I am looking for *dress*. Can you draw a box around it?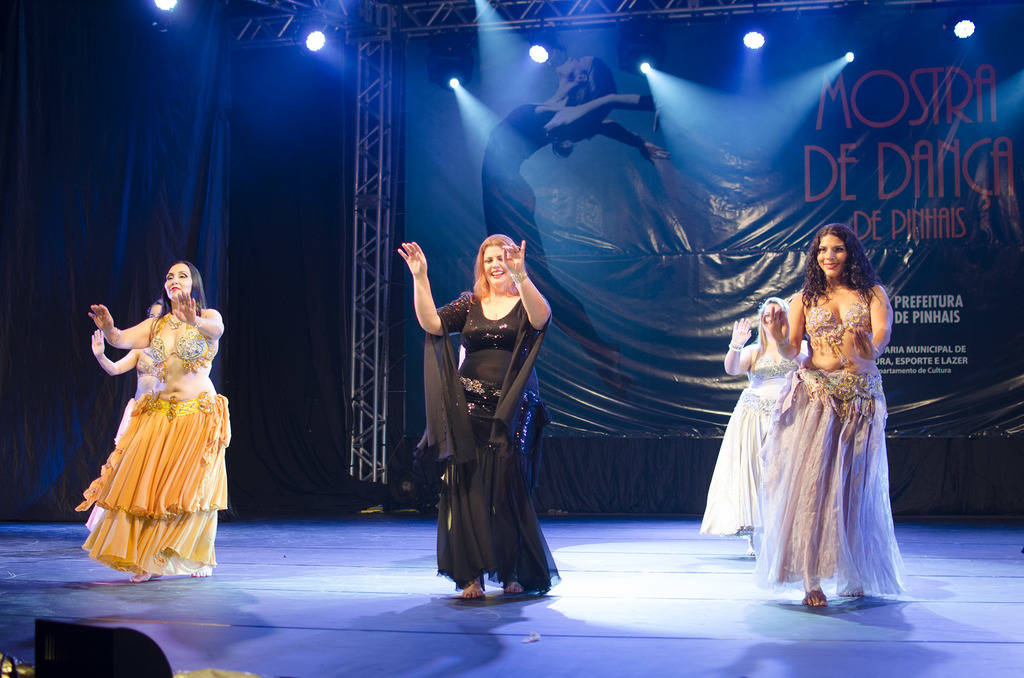
Sure, the bounding box is [413,289,563,590].
